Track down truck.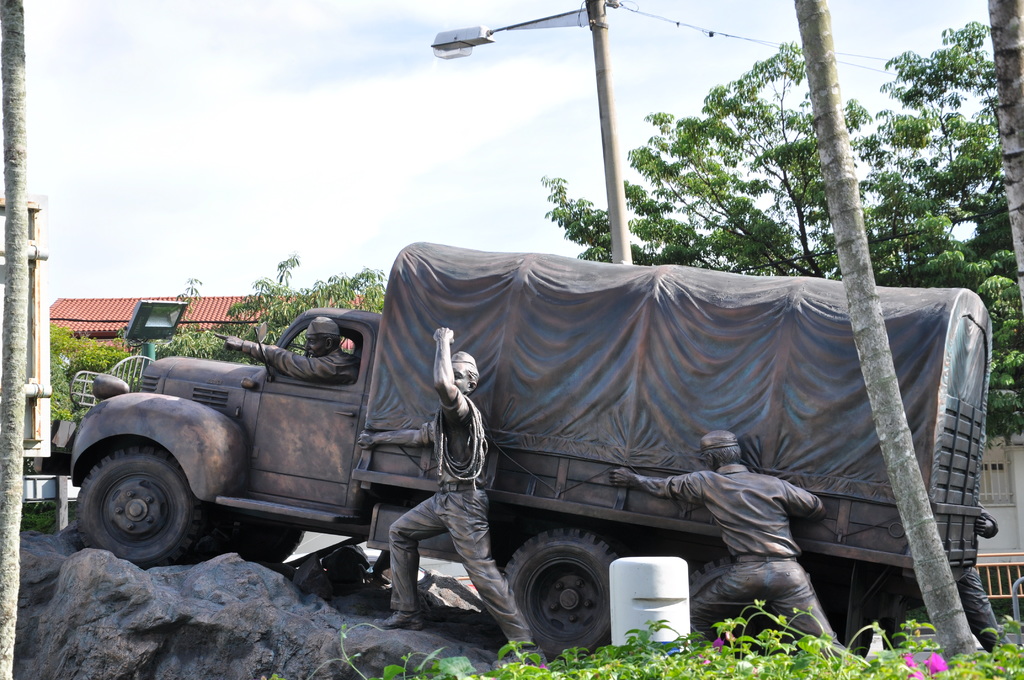
Tracked to box(54, 231, 1023, 649).
